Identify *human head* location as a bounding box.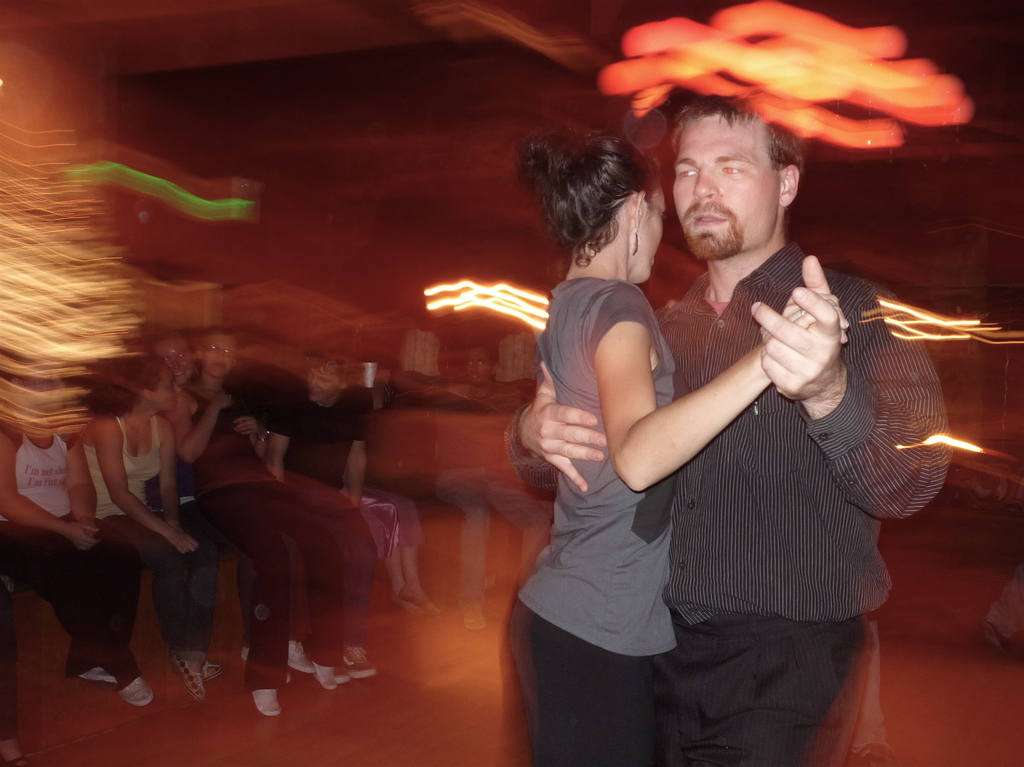
<region>466, 347, 498, 388</region>.
